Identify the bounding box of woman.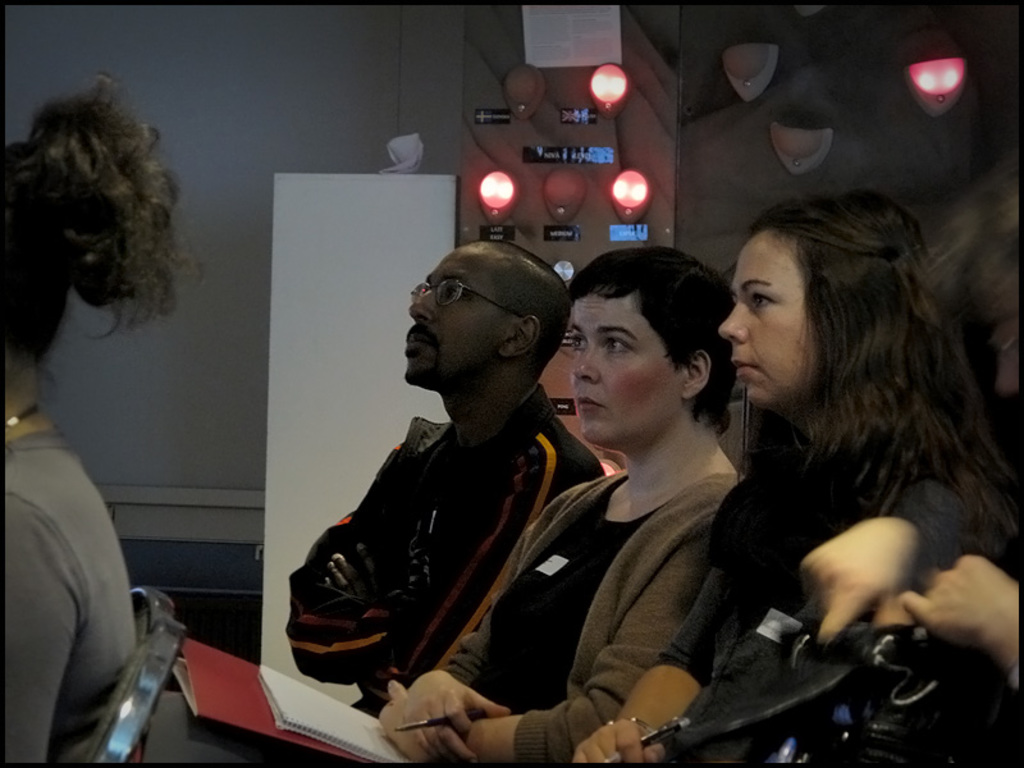
[372,247,754,767].
